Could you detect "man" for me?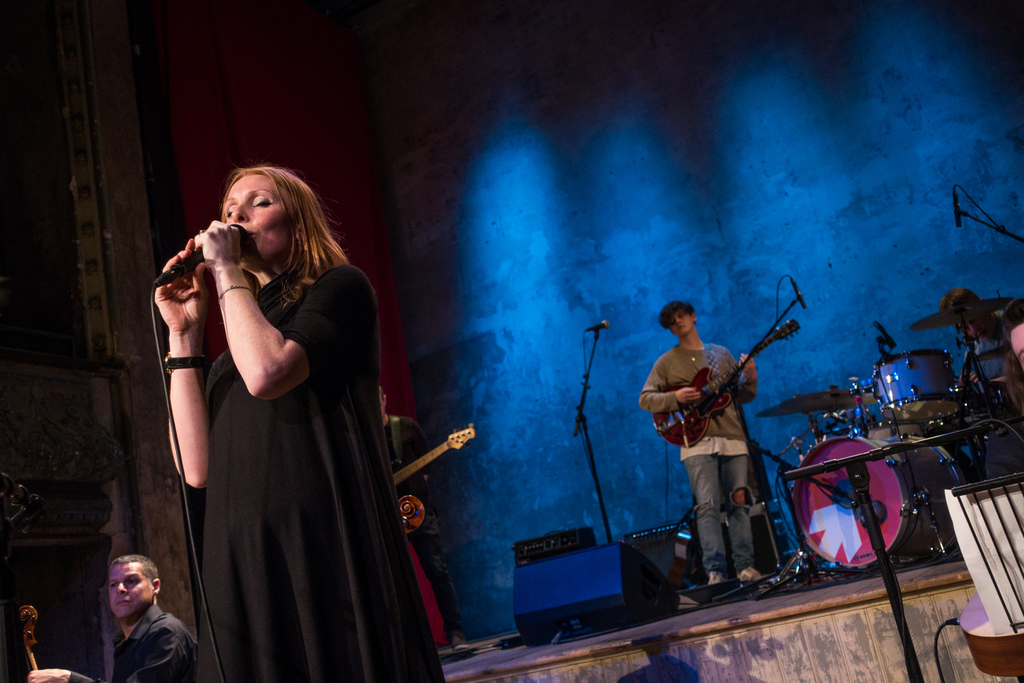
Detection result: (27, 552, 201, 682).
